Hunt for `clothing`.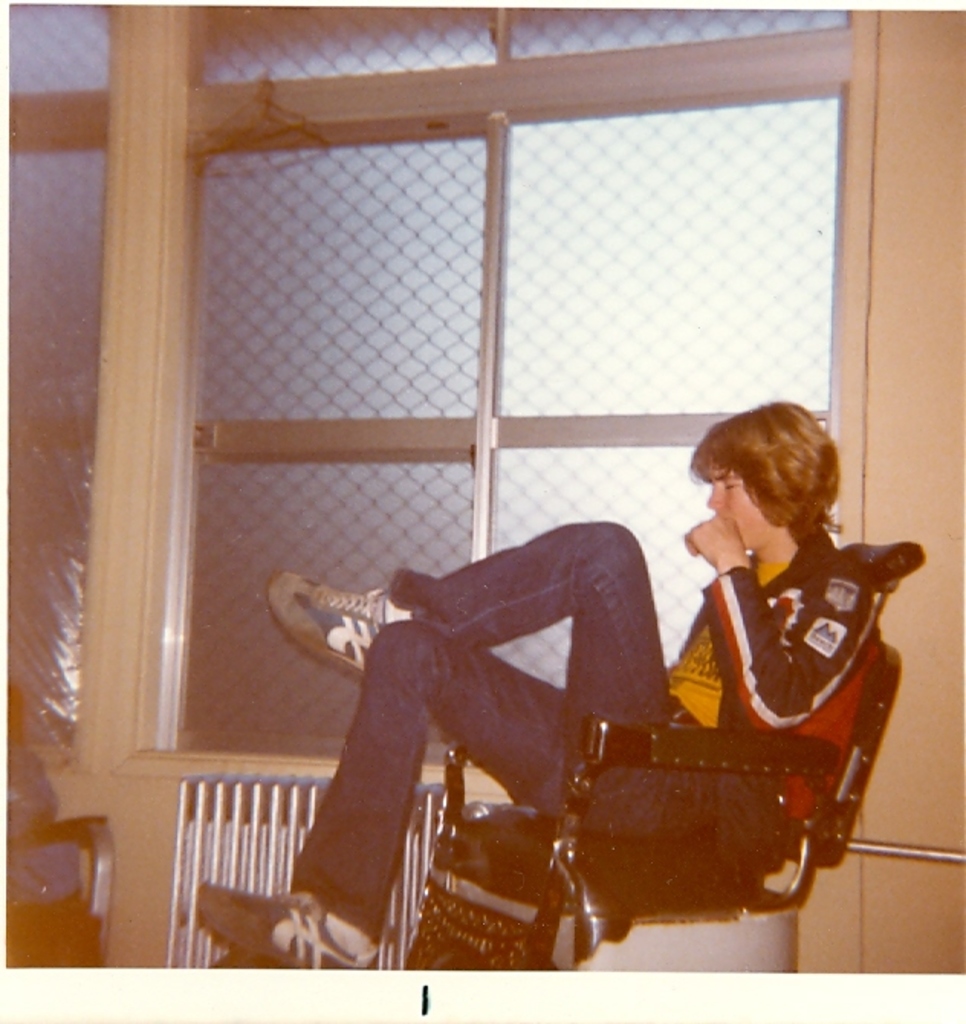
Hunted down at x1=258, y1=518, x2=931, y2=960.
